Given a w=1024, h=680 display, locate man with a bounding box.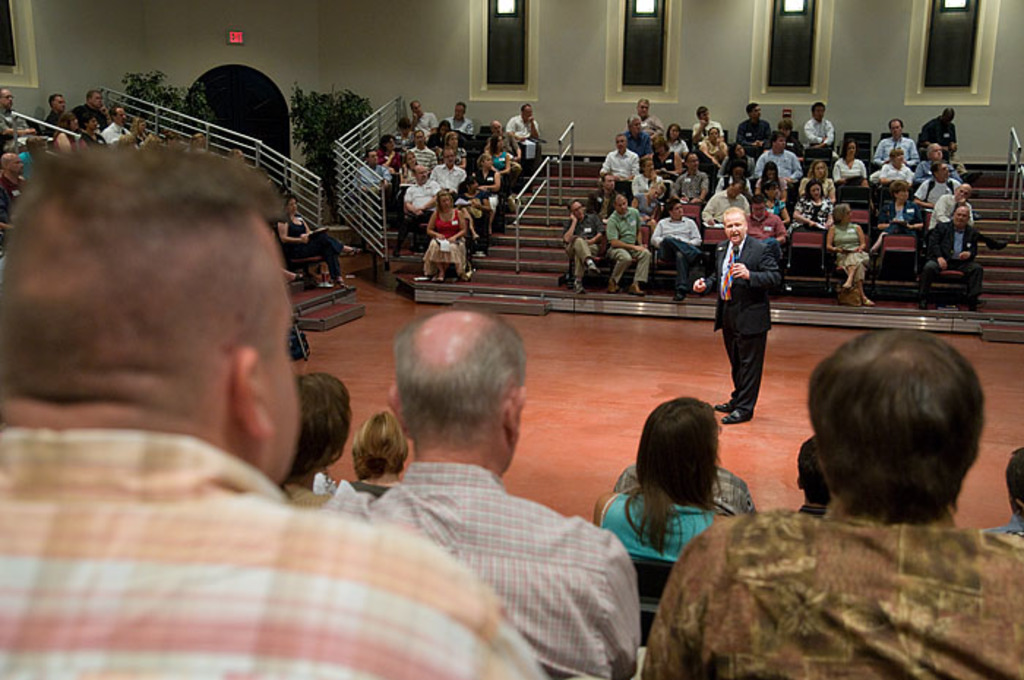
Located: (x1=562, y1=196, x2=610, y2=297).
